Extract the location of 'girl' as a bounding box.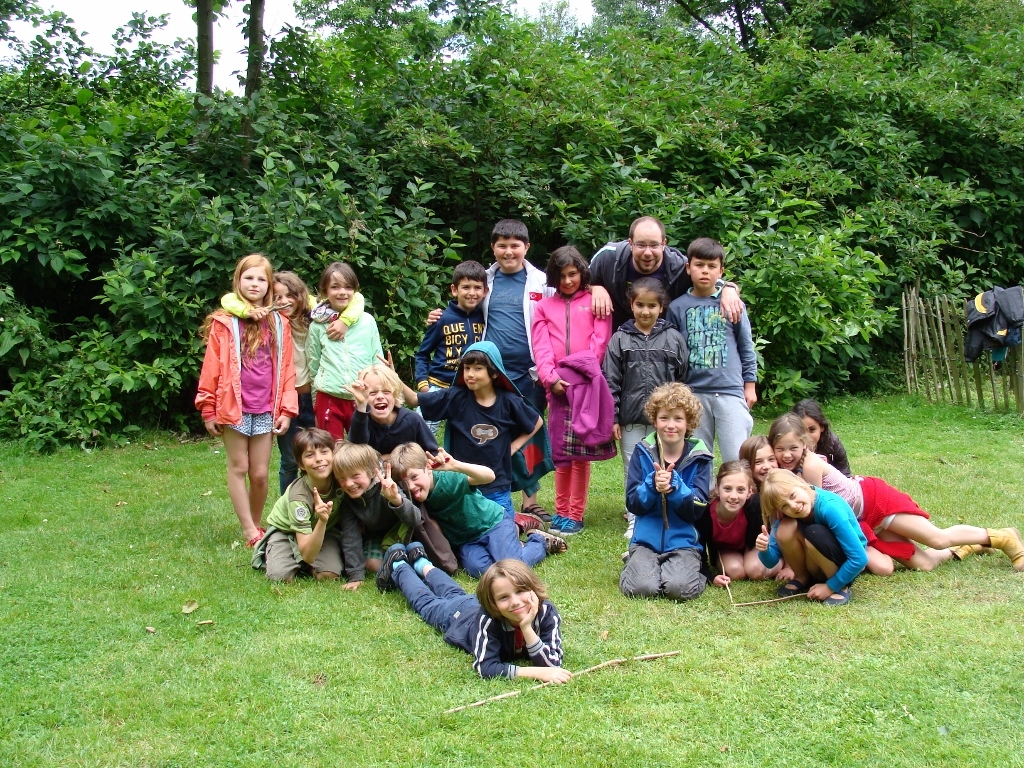
bbox(703, 459, 781, 588).
